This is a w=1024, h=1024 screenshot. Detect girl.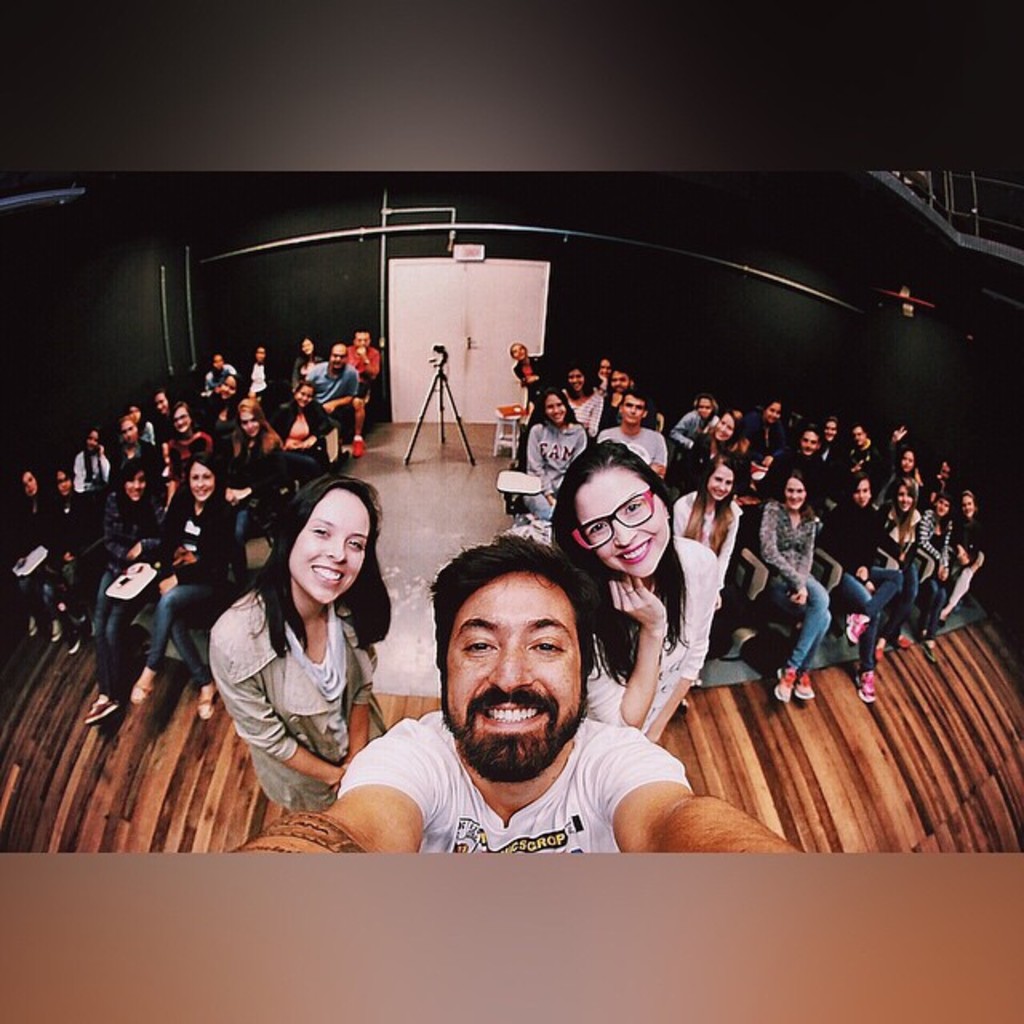
rect(822, 480, 898, 702).
